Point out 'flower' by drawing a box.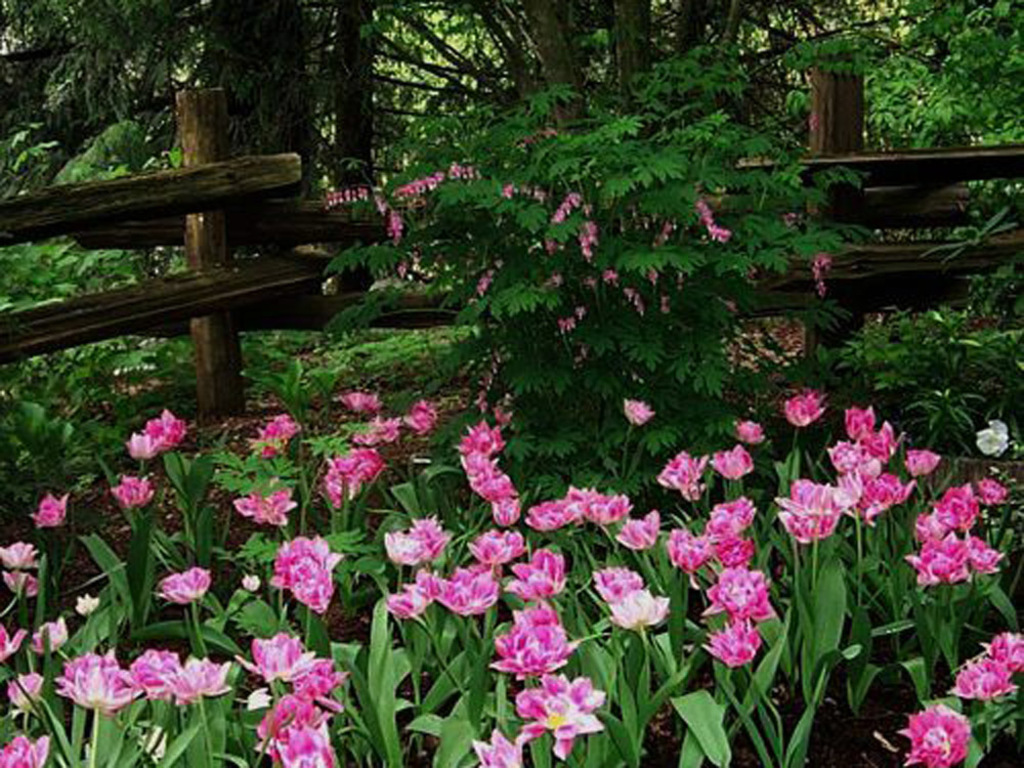
x1=735 y1=423 x2=764 y2=441.
